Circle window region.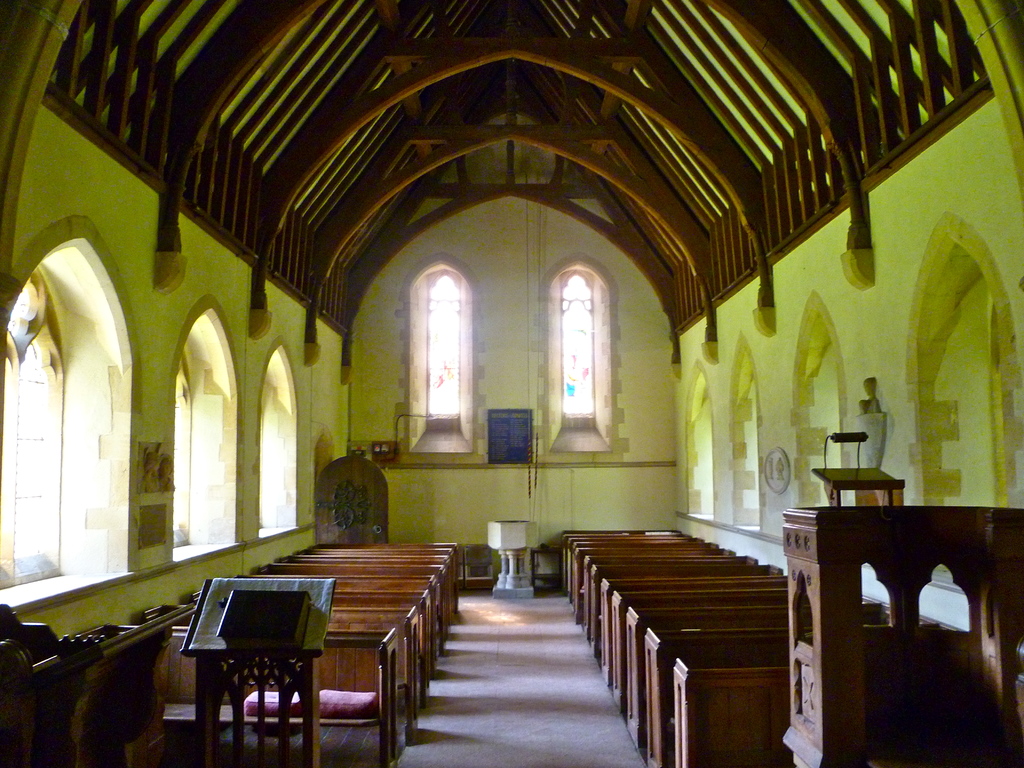
Region: detection(171, 322, 241, 567).
